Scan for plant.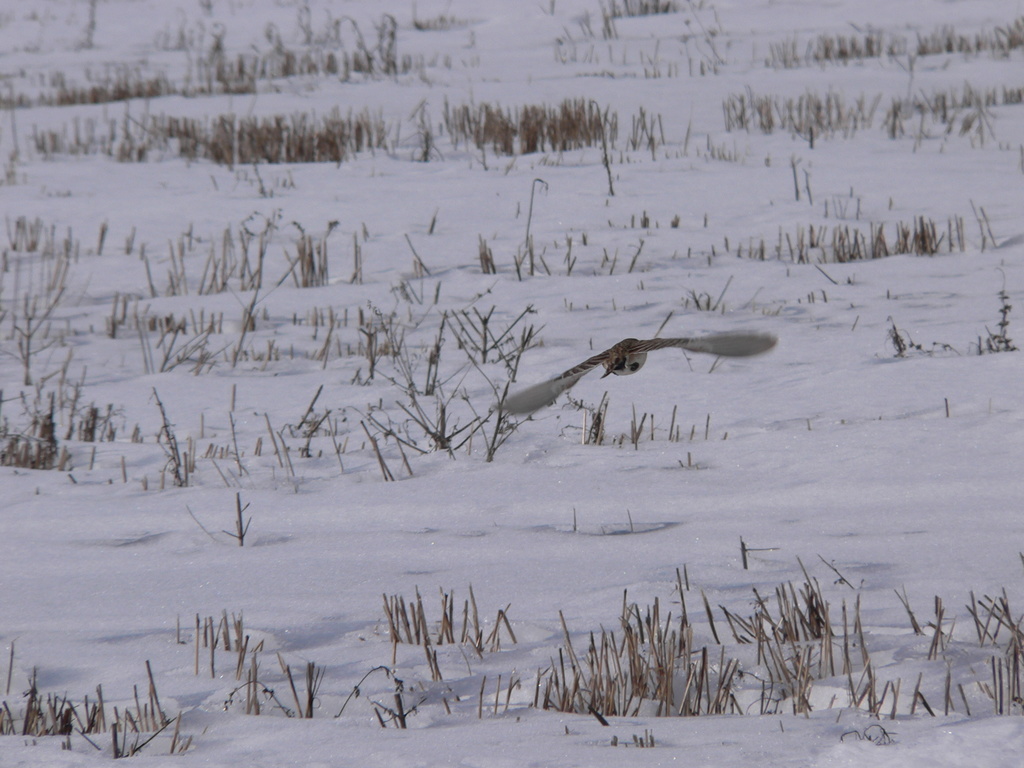
Scan result: box(788, 148, 817, 209).
